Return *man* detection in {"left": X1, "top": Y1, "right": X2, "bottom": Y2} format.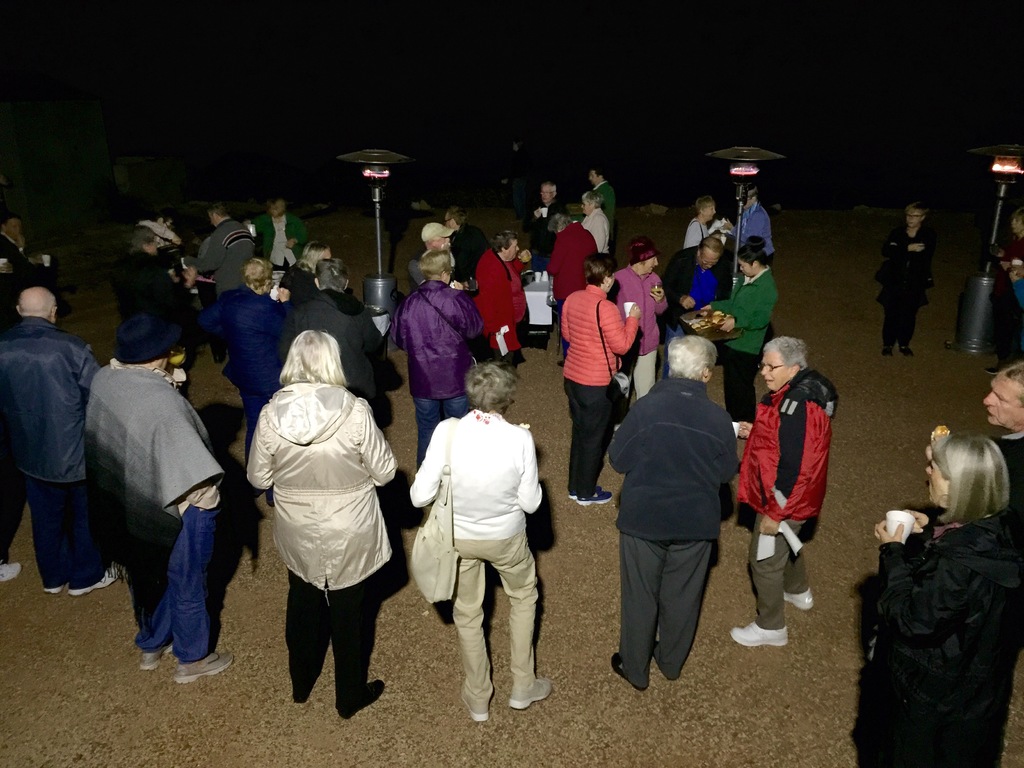
{"left": 408, "top": 220, "right": 477, "bottom": 296}.
